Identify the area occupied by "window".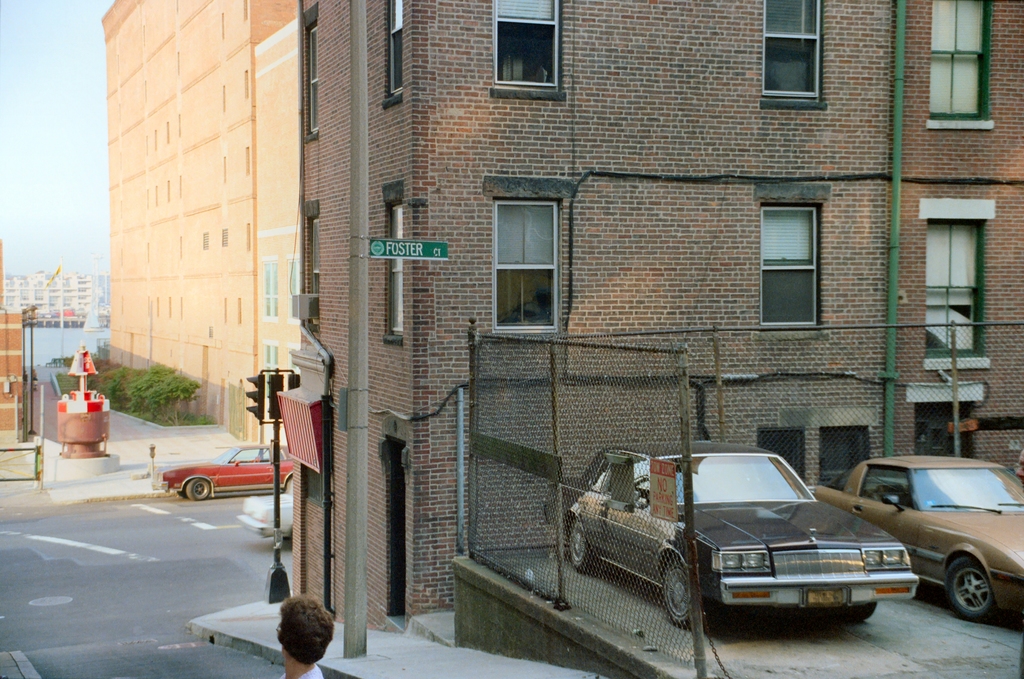
Area: pyautogui.locateOnScreen(383, 0, 401, 106).
